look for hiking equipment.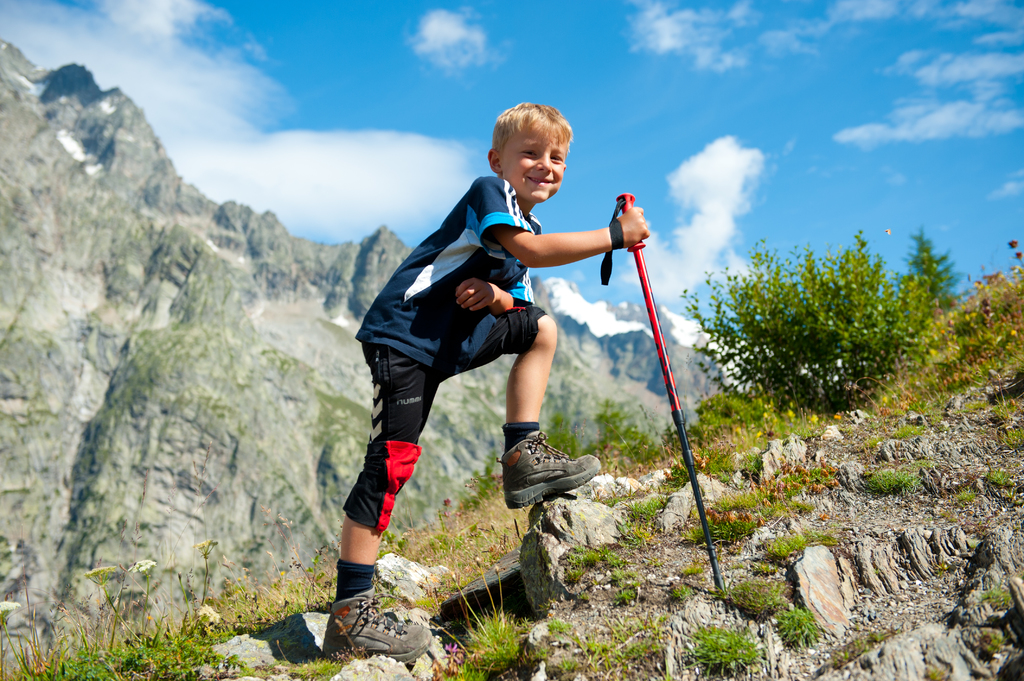
Found: l=601, t=194, r=724, b=595.
